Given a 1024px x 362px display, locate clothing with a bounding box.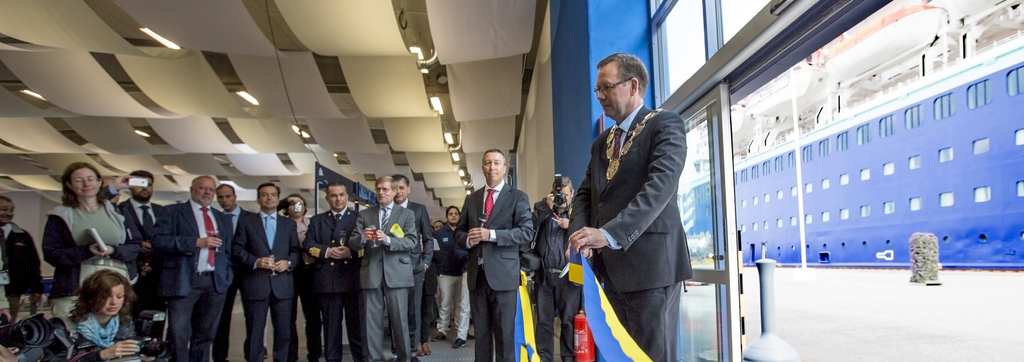
Located: [112, 196, 161, 287].
